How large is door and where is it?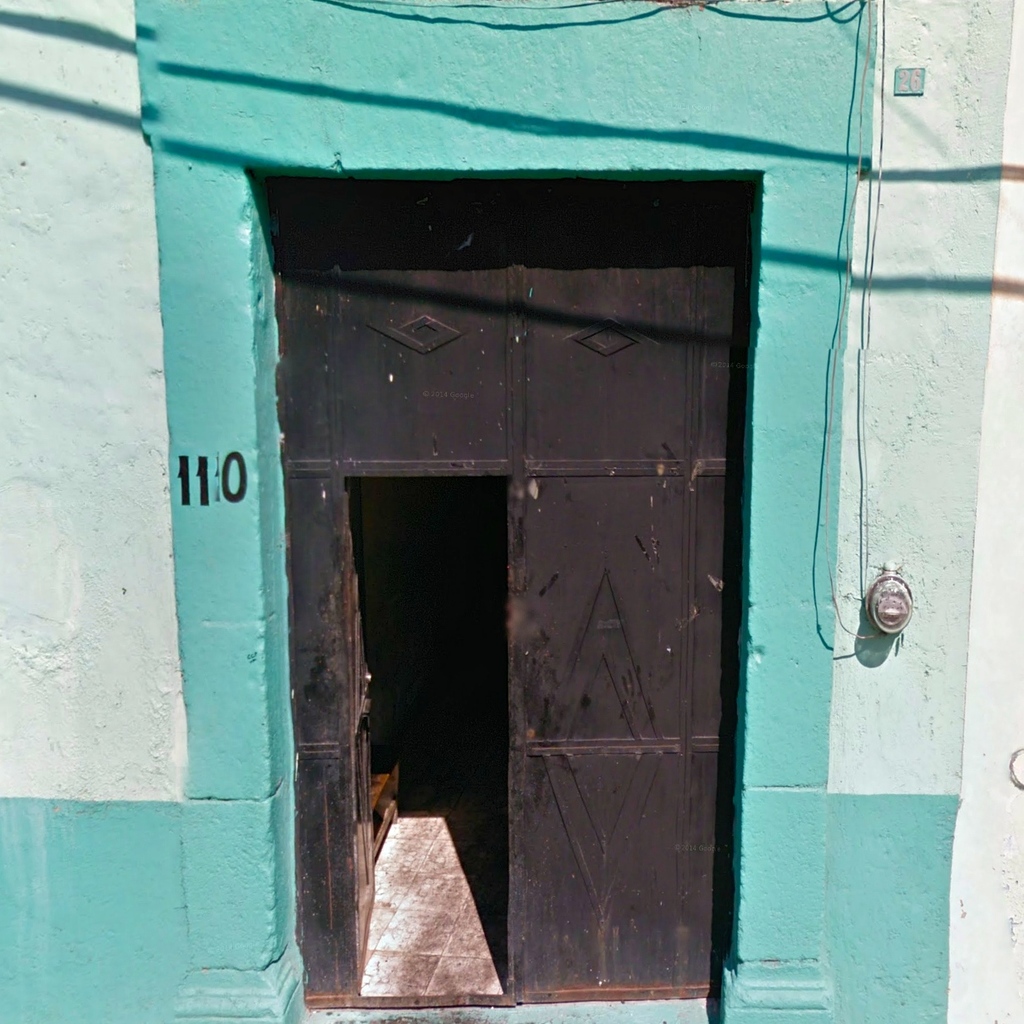
Bounding box: (x1=256, y1=214, x2=771, y2=999).
